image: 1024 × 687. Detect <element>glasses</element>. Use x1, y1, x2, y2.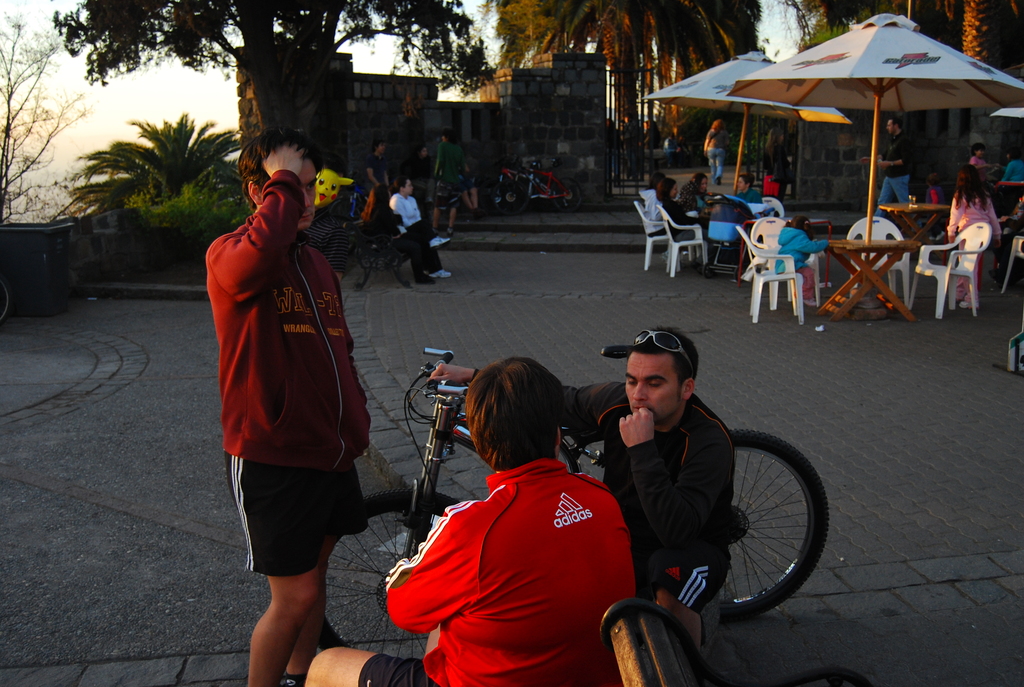
630, 325, 695, 375.
